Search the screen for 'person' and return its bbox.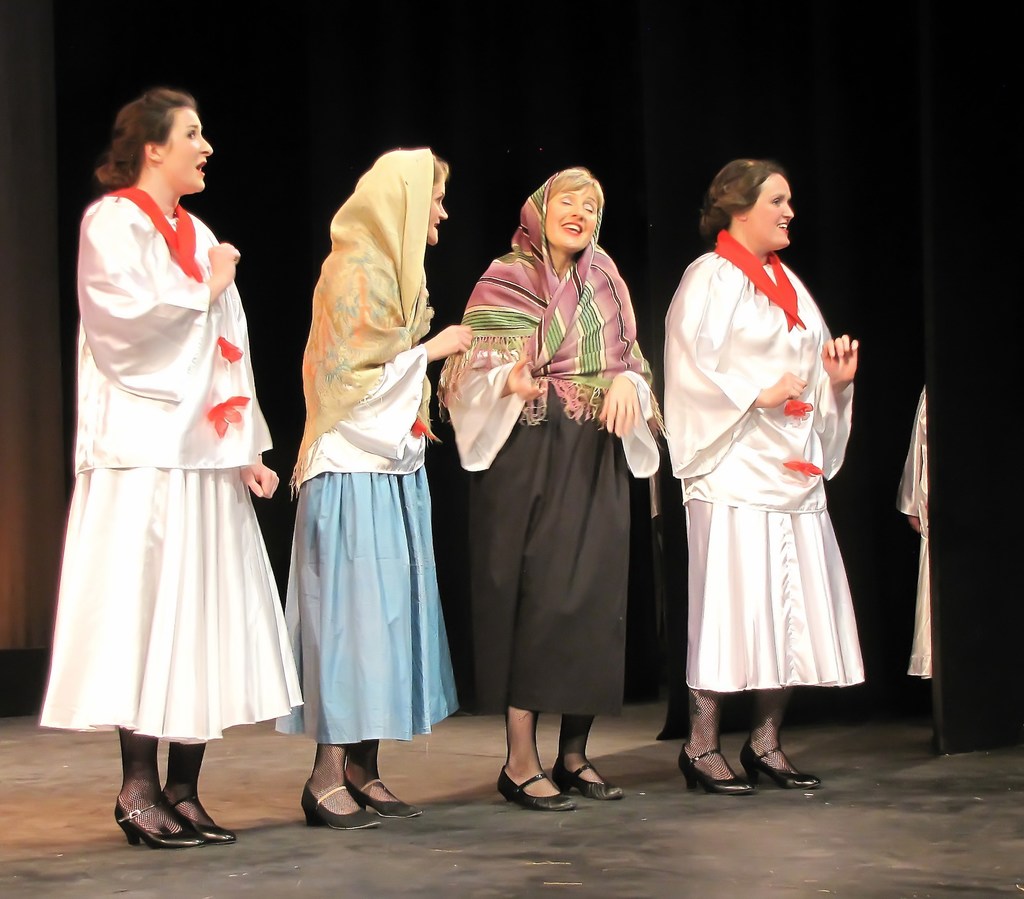
Found: bbox=[444, 189, 656, 821].
